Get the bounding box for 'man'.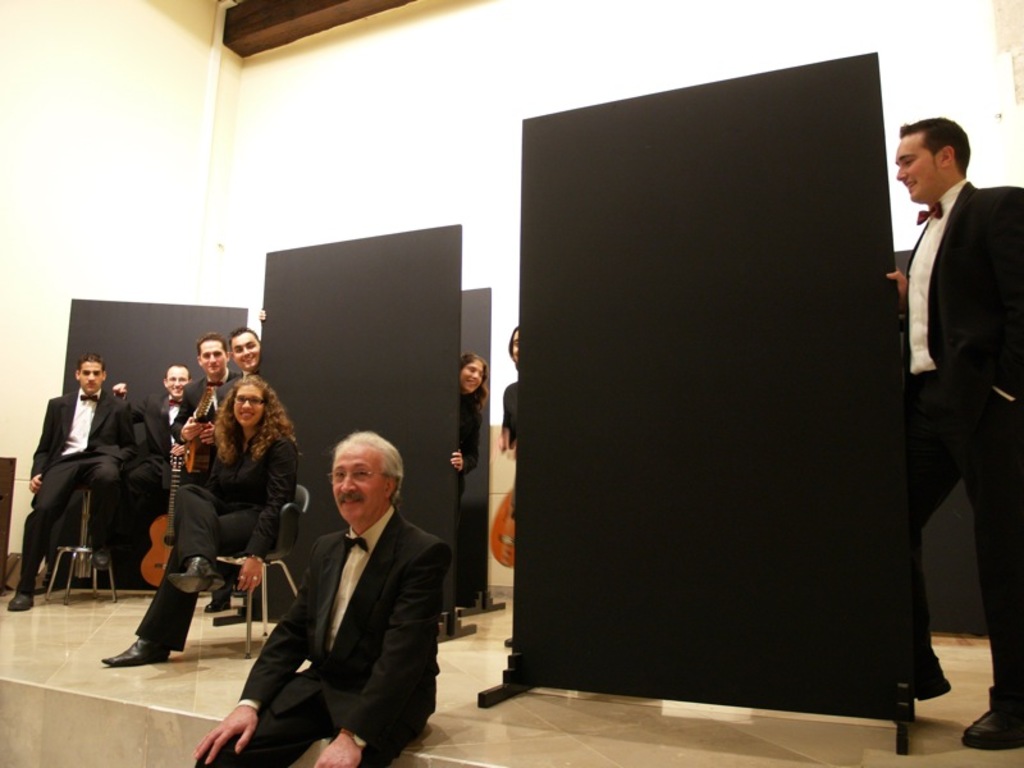
locate(886, 119, 1023, 746).
